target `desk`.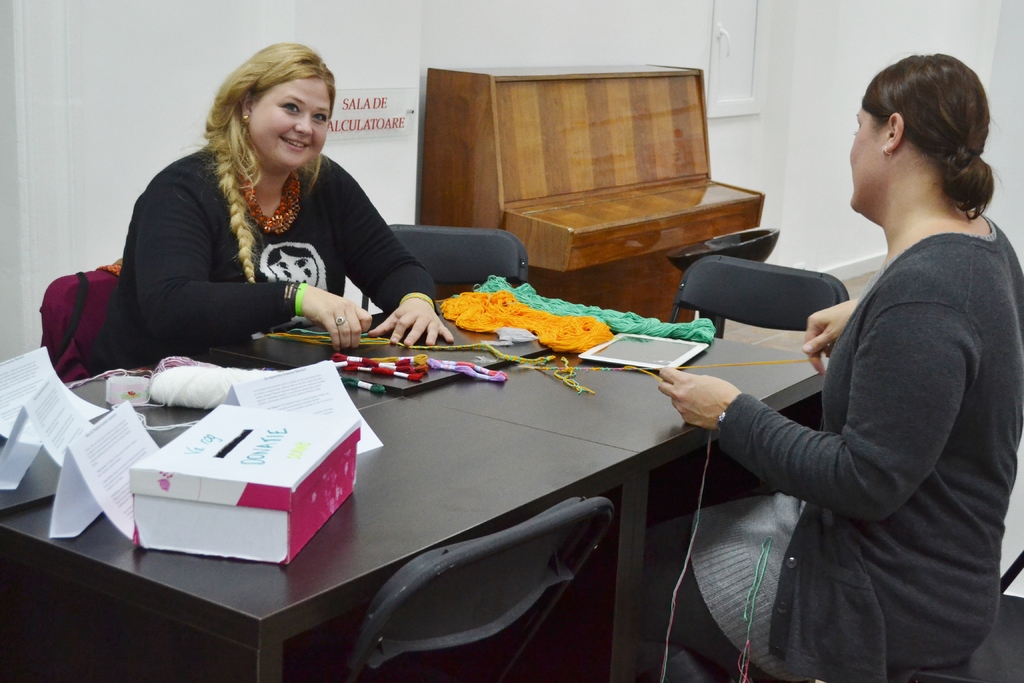
Target region: <region>0, 287, 831, 682</region>.
